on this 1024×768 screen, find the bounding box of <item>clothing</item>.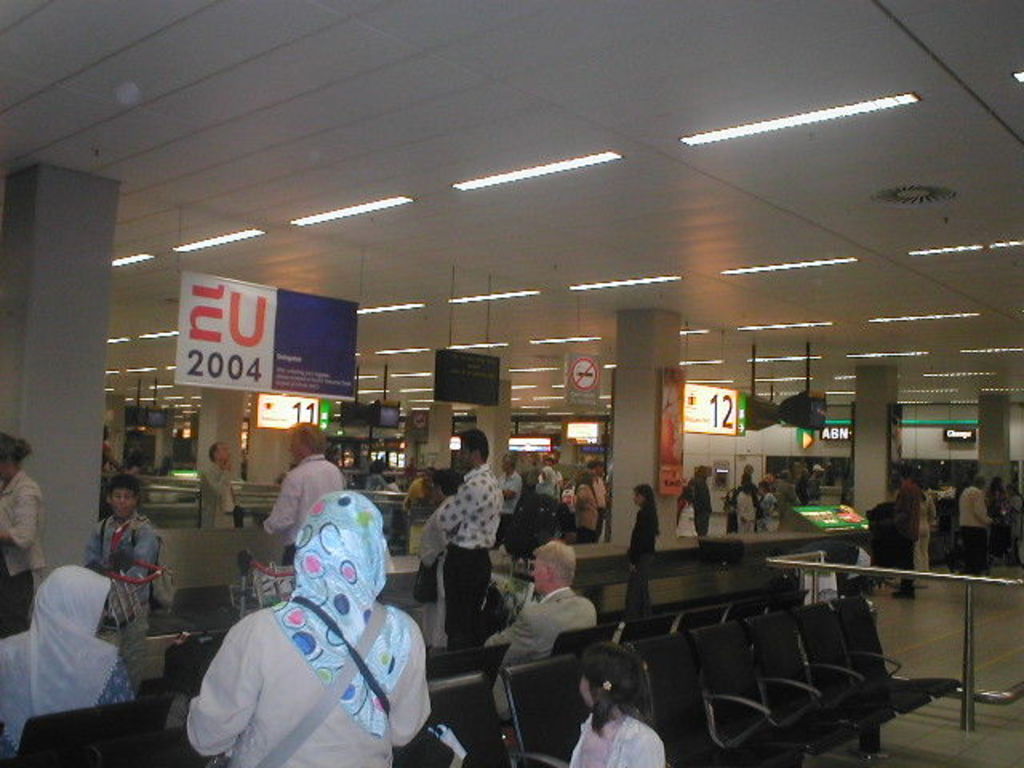
Bounding box: l=181, t=499, r=419, b=762.
